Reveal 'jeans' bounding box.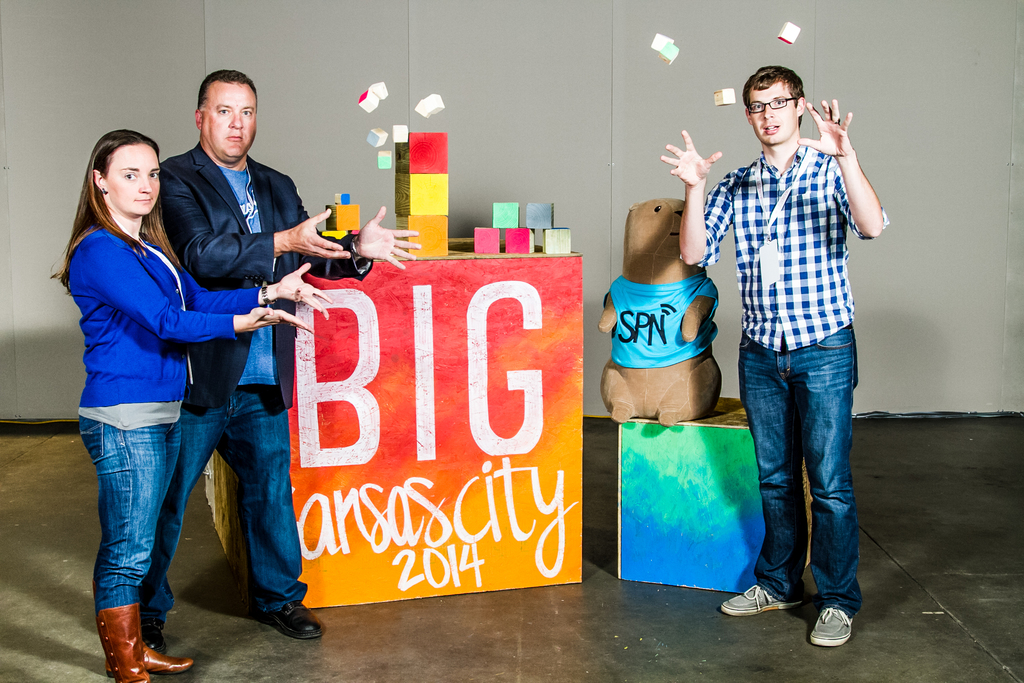
Revealed: 133, 379, 310, 628.
